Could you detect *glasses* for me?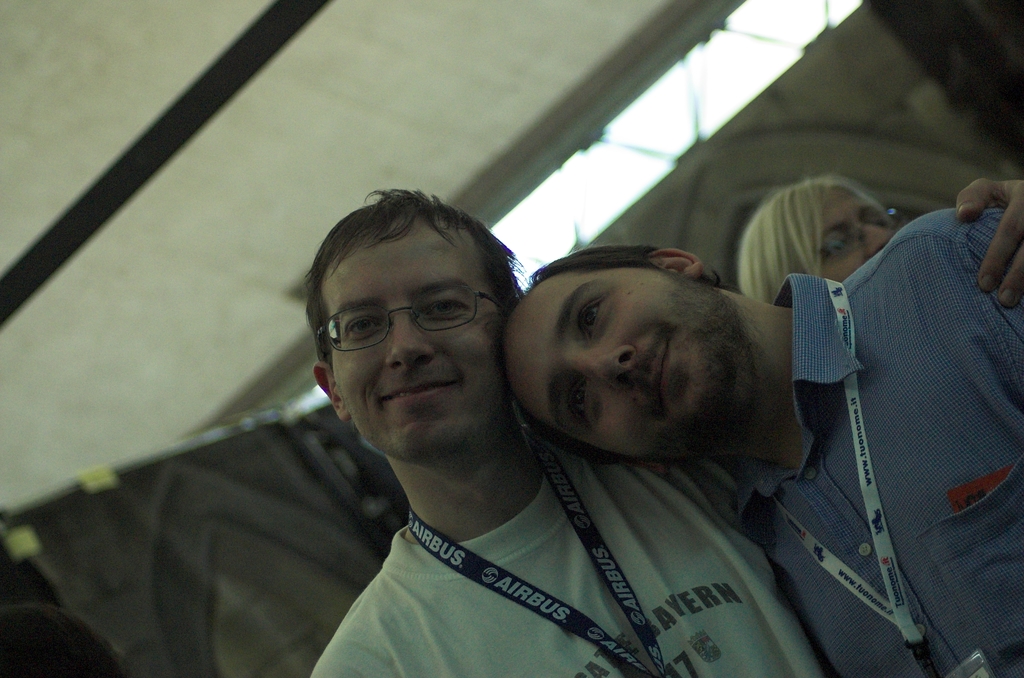
Detection result: 300 286 503 365.
